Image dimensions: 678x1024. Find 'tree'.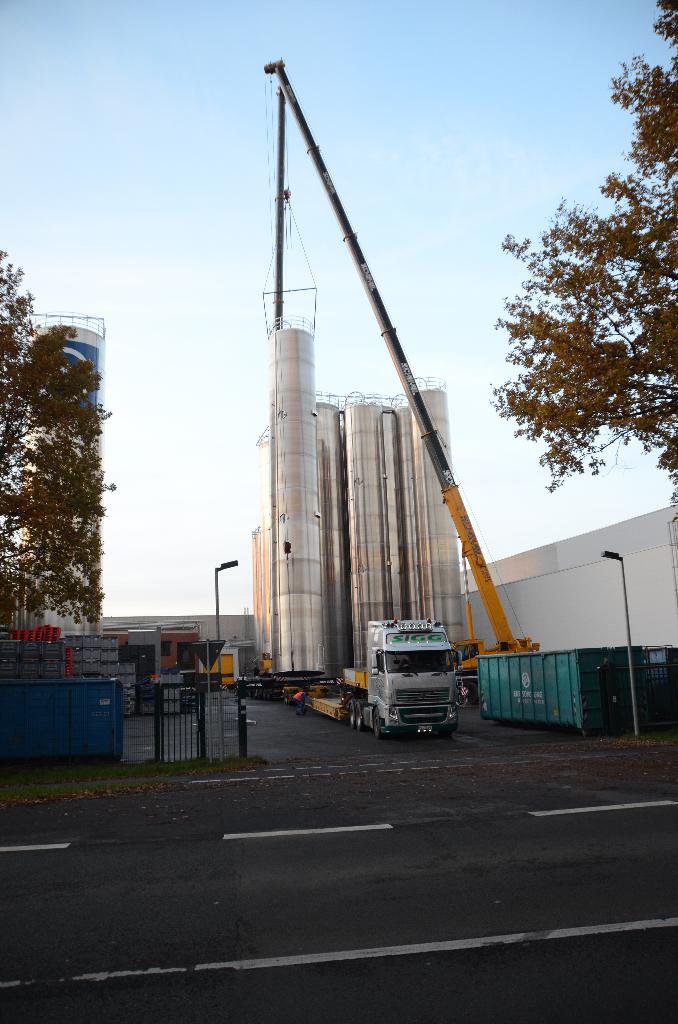
locate(486, 0, 677, 493).
